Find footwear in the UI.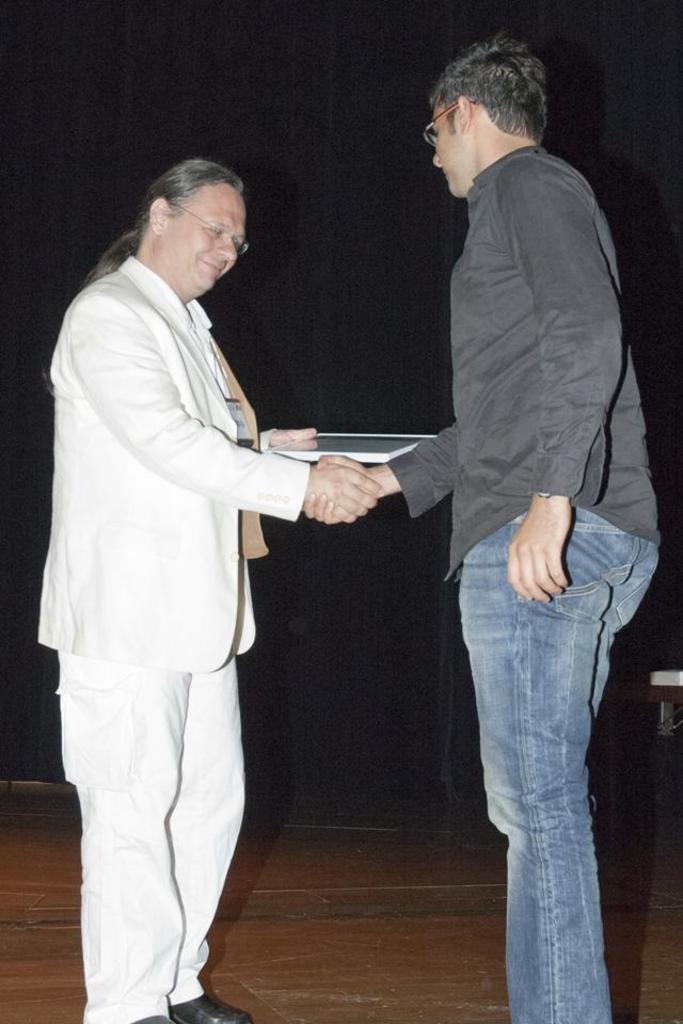
UI element at pyautogui.locateOnScreen(138, 1011, 163, 1023).
